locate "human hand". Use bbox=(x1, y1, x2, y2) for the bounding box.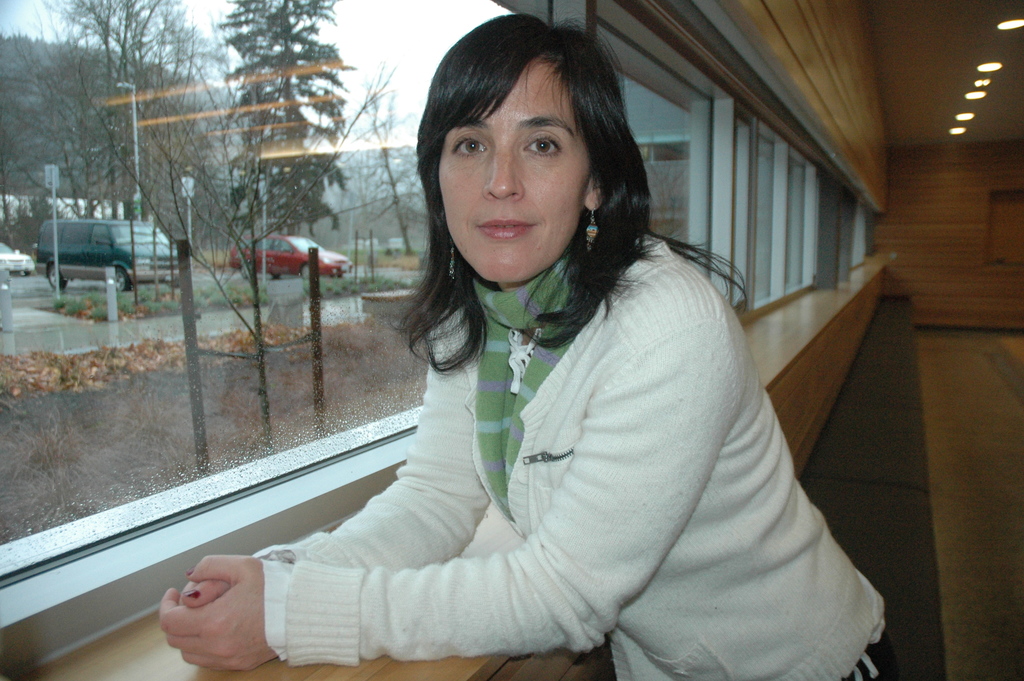
bbox=(141, 552, 298, 659).
